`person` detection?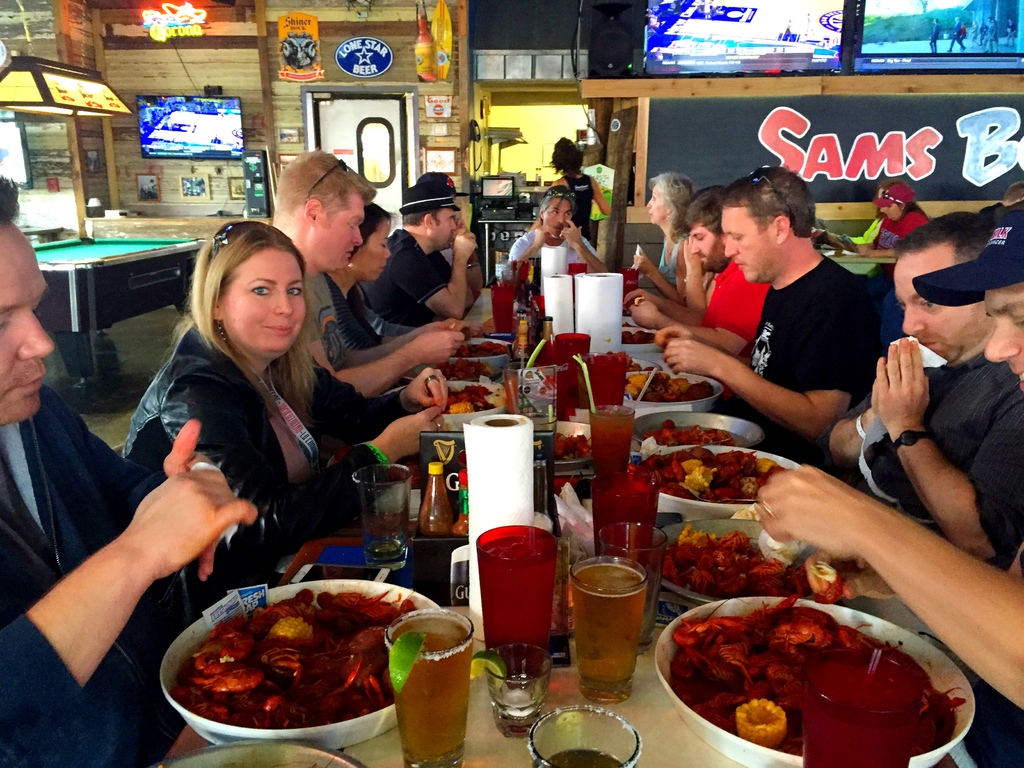
crop(509, 182, 609, 280)
